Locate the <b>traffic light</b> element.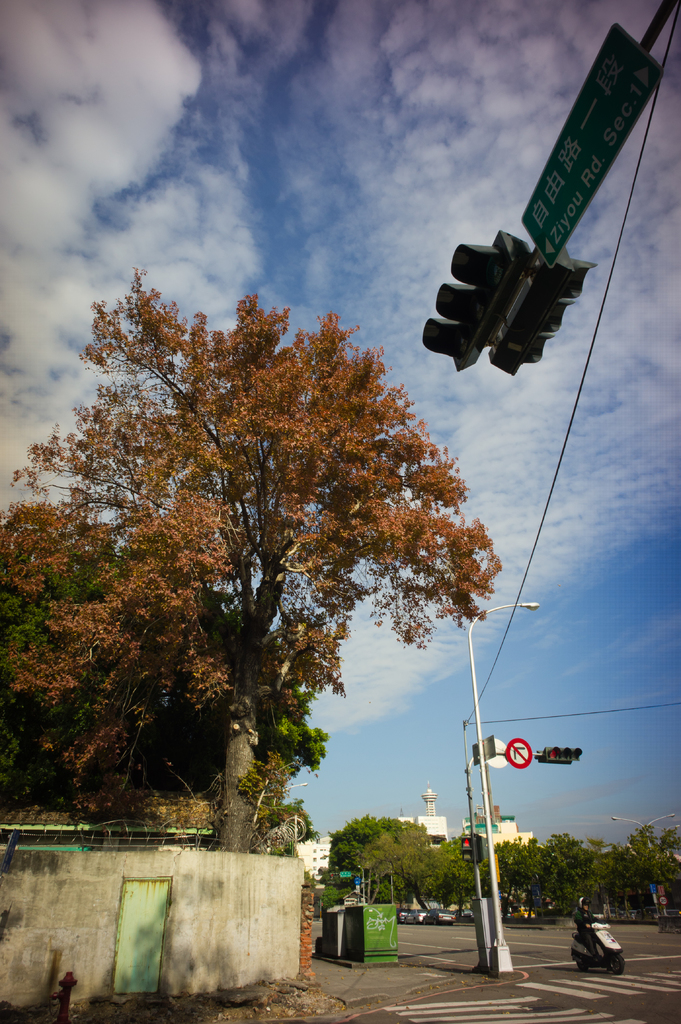
Element bbox: bbox(545, 746, 582, 758).
